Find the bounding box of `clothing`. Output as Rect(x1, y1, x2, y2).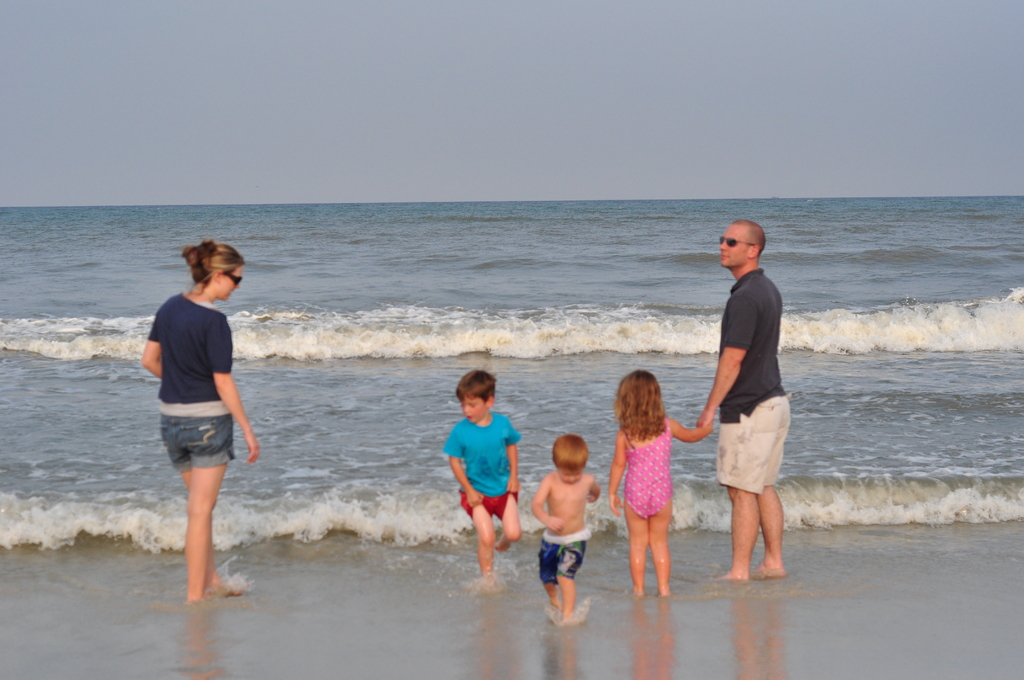
Rect(145, 265, 256, 522).
